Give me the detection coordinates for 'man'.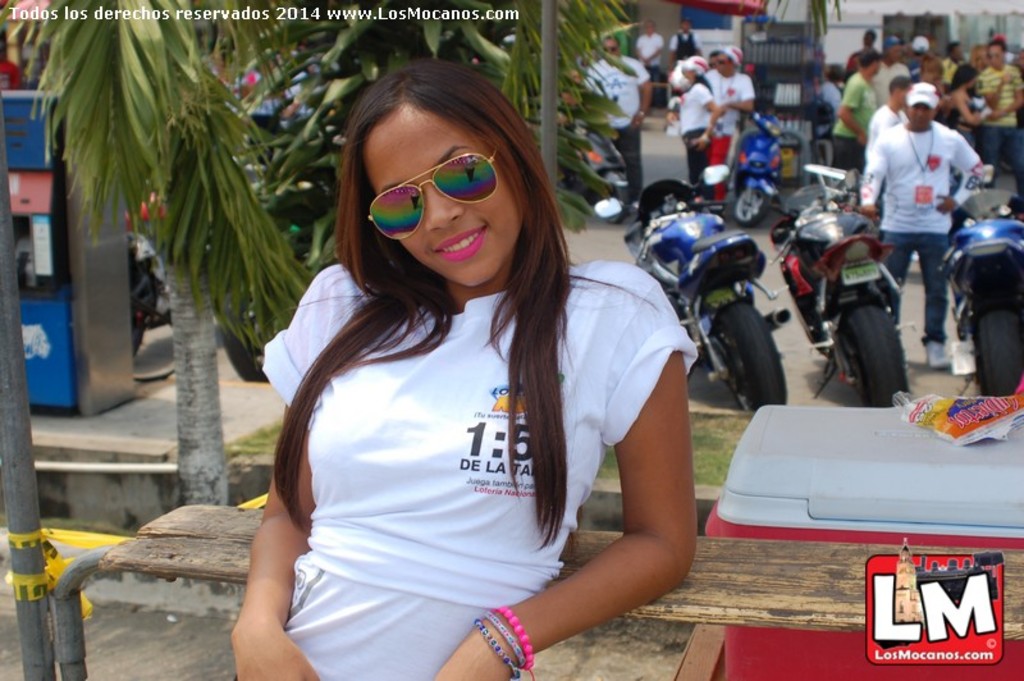
844/27/883/74.
